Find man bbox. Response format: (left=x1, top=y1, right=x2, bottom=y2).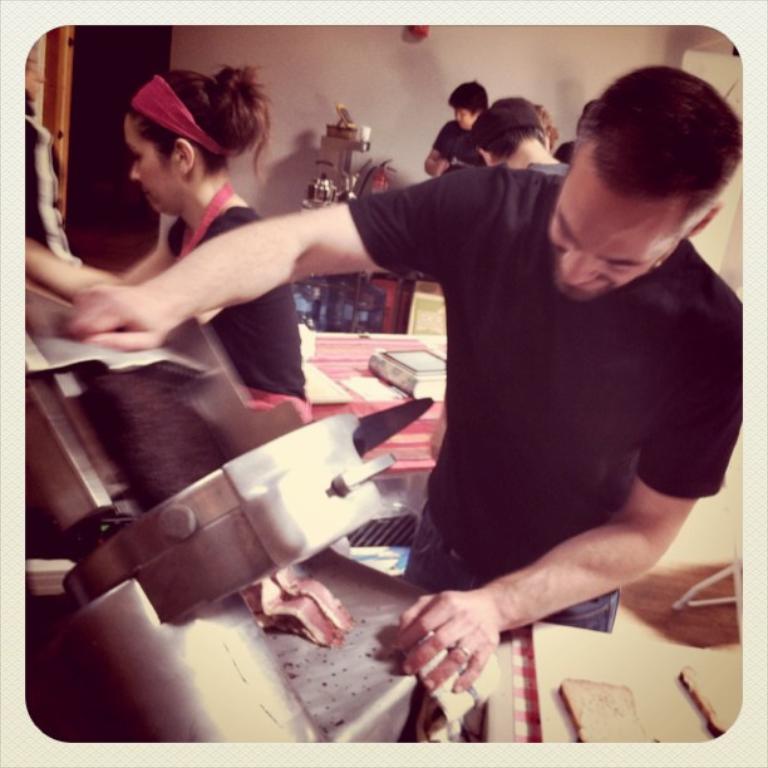
(left=61, top=59, right=744, bottom=691).
